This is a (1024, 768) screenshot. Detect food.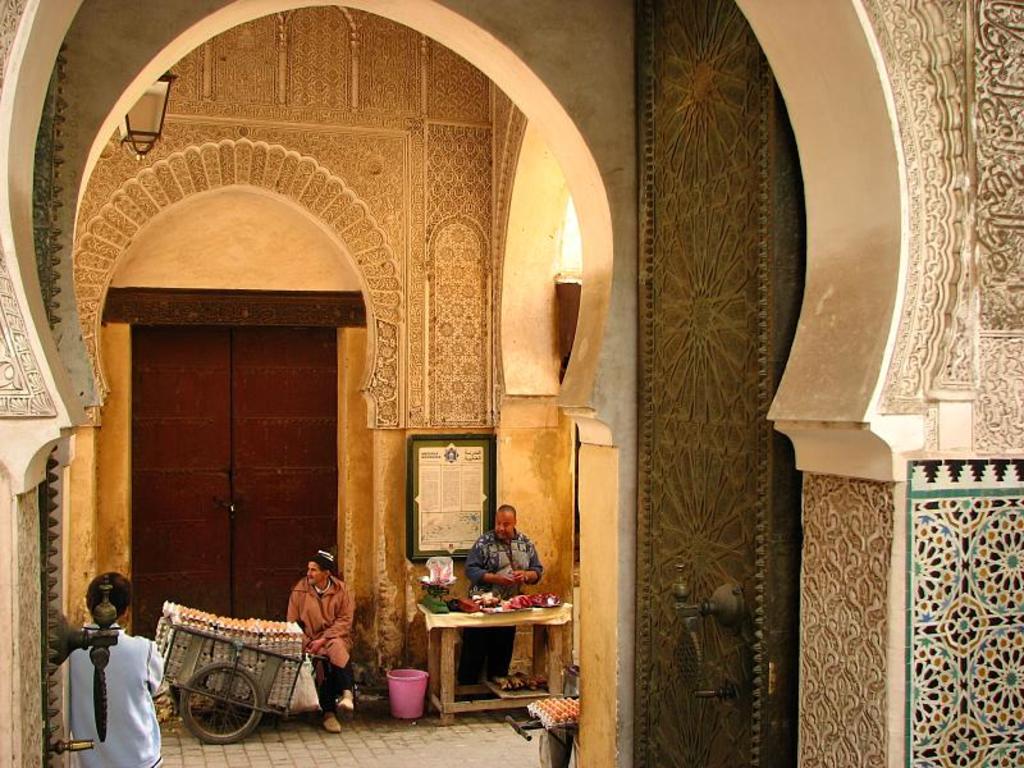
Rect(512, 598, 535, 609).
